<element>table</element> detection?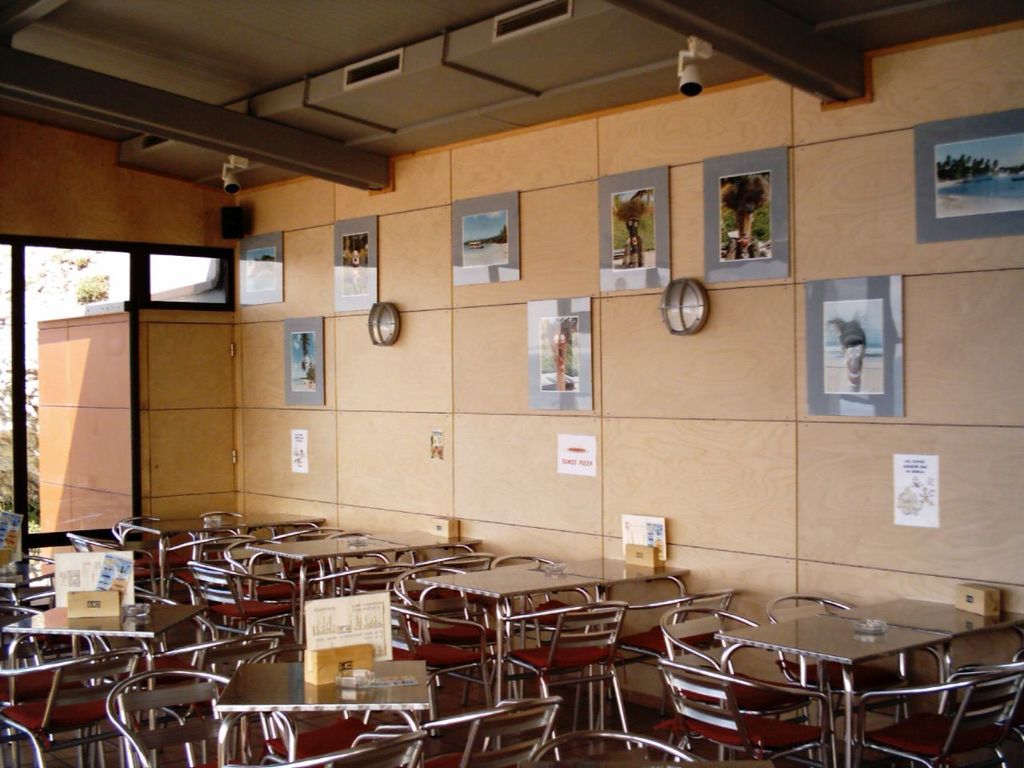
<region>206, 657, 433, 767</region>
